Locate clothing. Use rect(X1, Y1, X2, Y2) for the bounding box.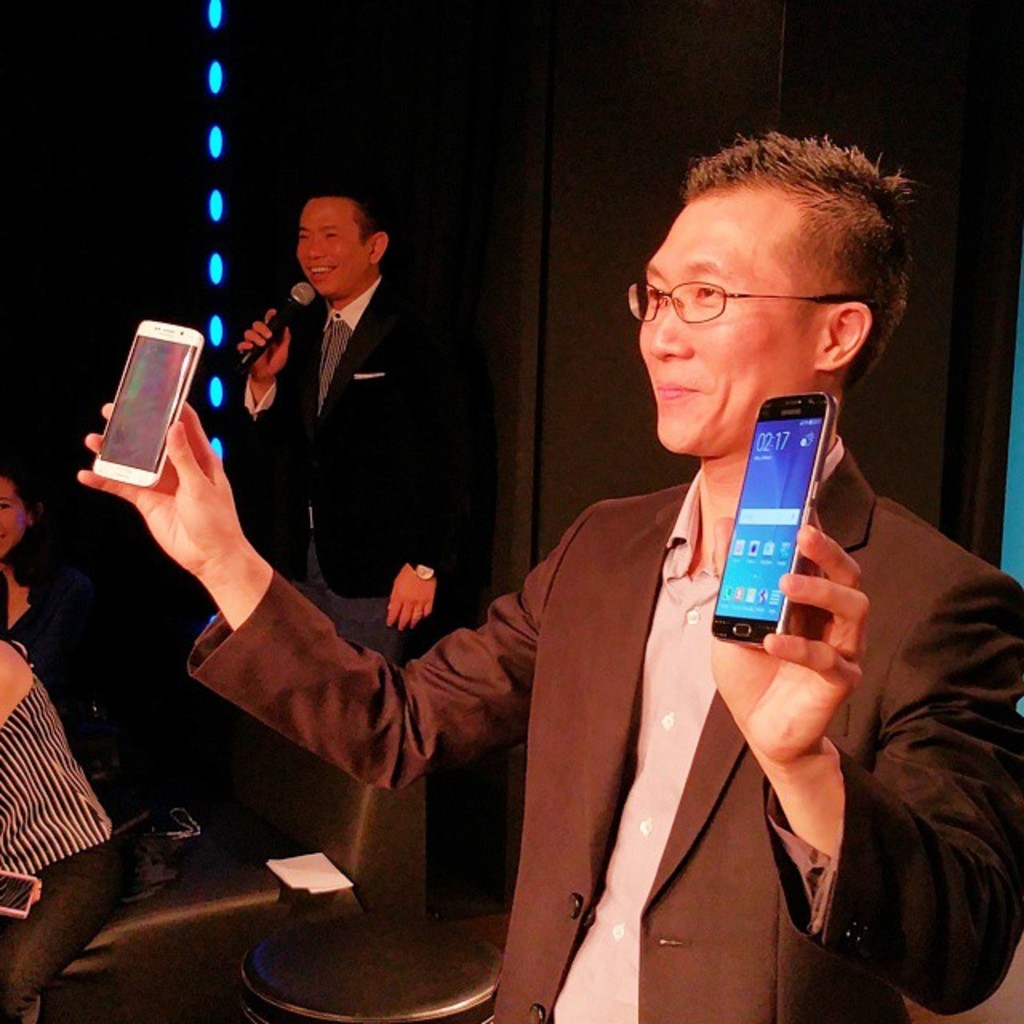
rect(0, 576, 128, 1022).
